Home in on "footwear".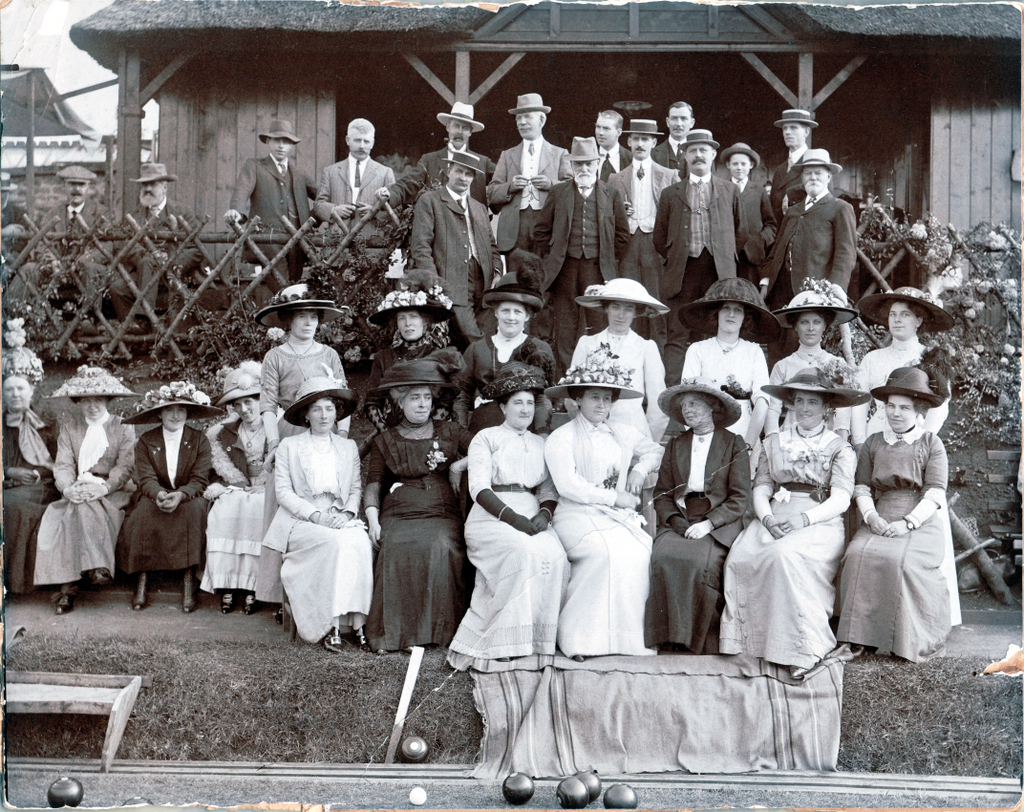
Homed in at <region>322, 625, 339, 652</region>.
